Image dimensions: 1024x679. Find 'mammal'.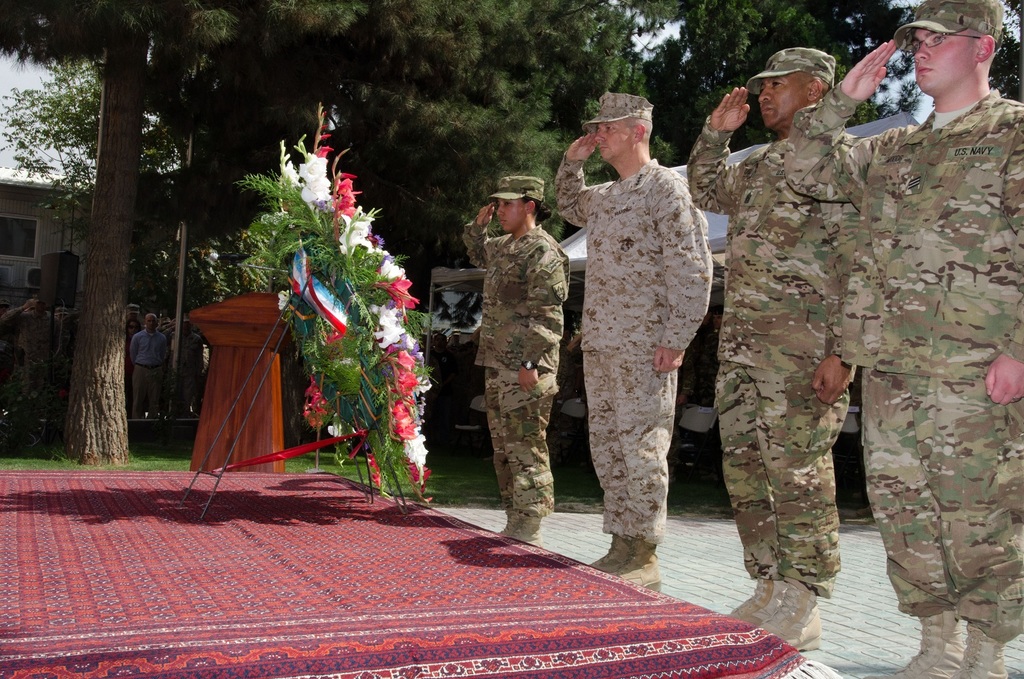
l=563, t=108, r=734, b=535.
